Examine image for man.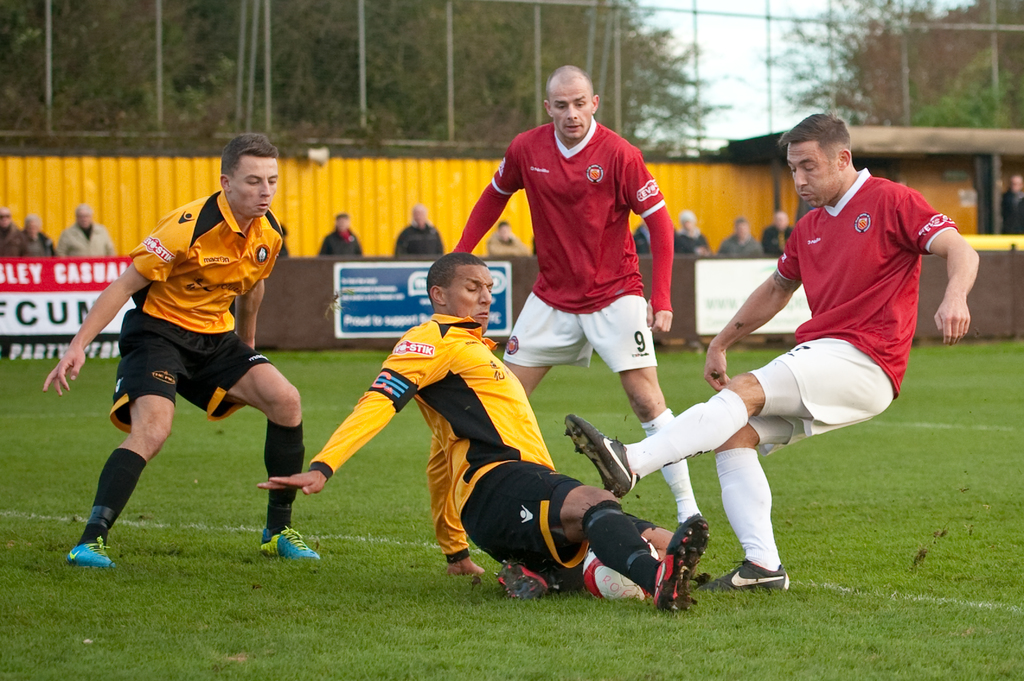
Examination result: Rect(635, 221, 649, 250).
